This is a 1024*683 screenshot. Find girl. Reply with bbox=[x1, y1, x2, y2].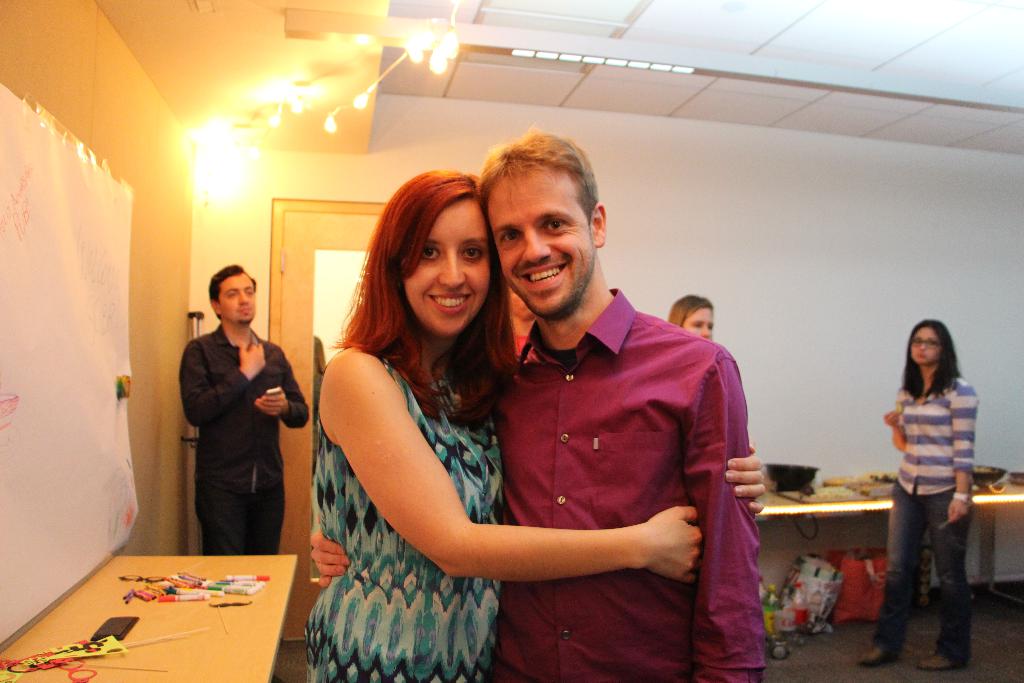
bbox=[858, 320, 980, 671].
